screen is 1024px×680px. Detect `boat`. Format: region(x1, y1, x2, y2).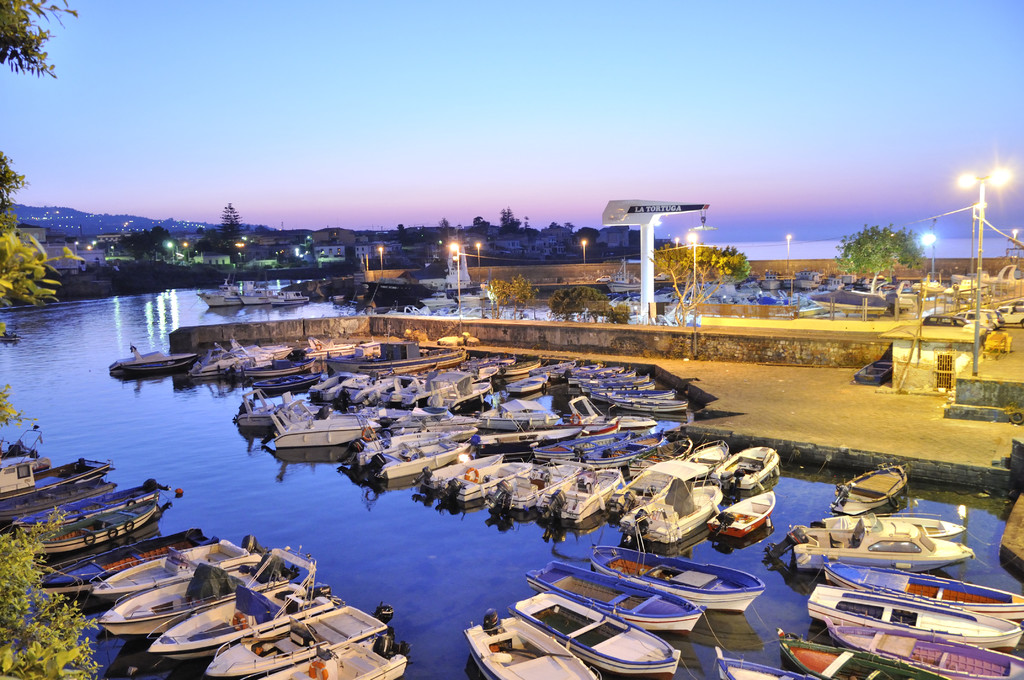
region(505, 360, 541, 378).
